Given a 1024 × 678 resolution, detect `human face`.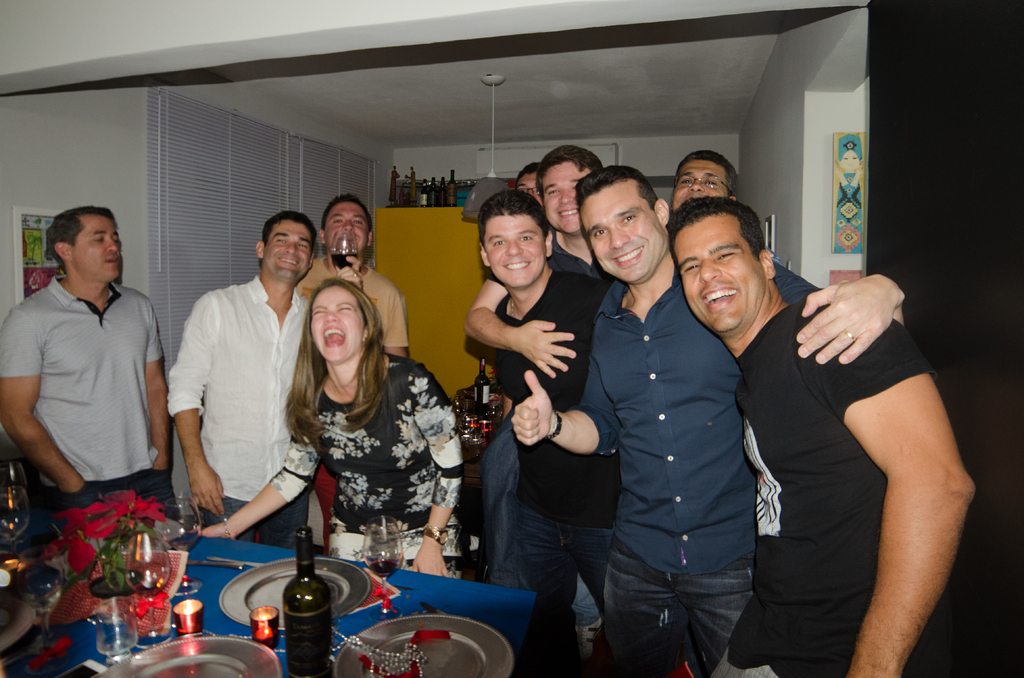
483, 211, 543, 286.
